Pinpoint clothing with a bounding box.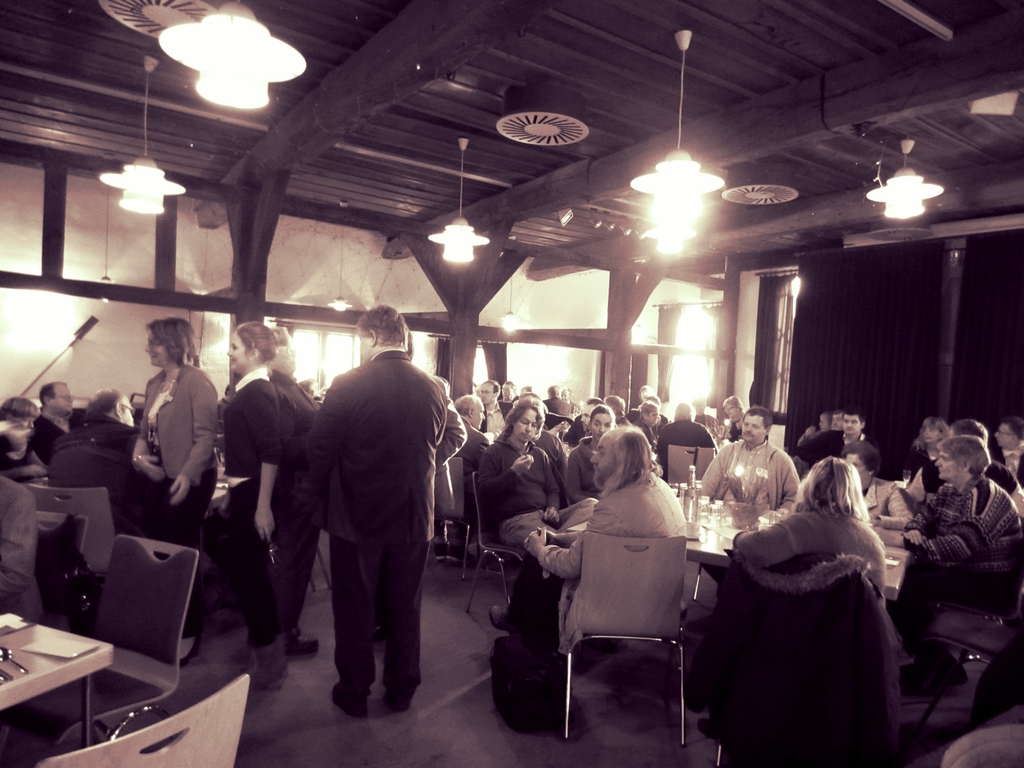
box(484, 436, 597, 552).
